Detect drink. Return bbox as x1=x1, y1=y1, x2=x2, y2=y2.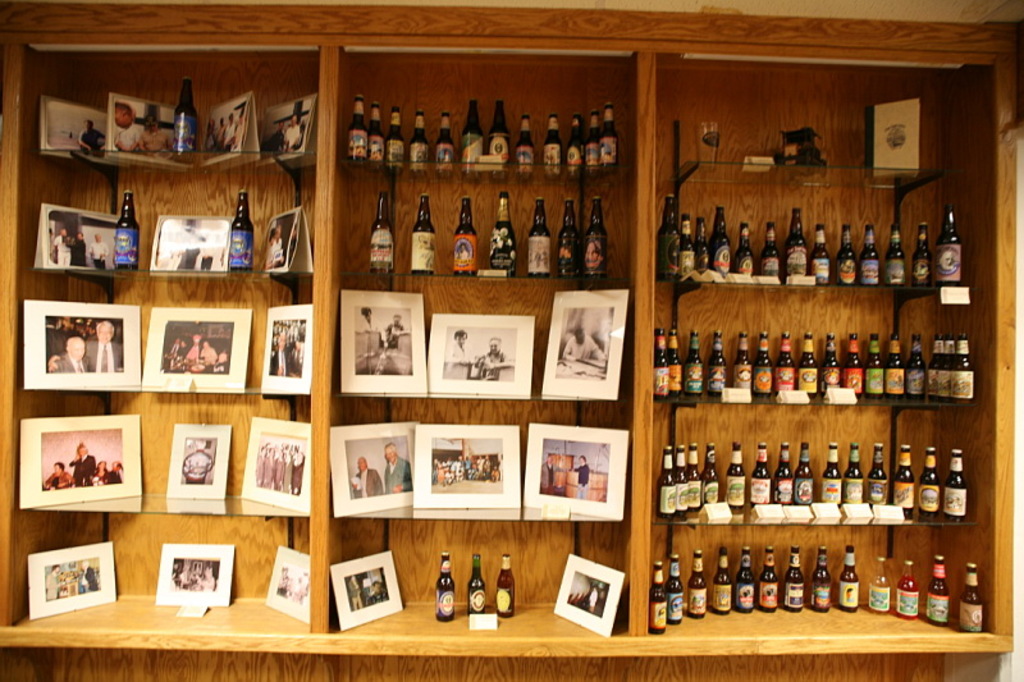
x1=558, y1=198, x2=581, y2=279.
